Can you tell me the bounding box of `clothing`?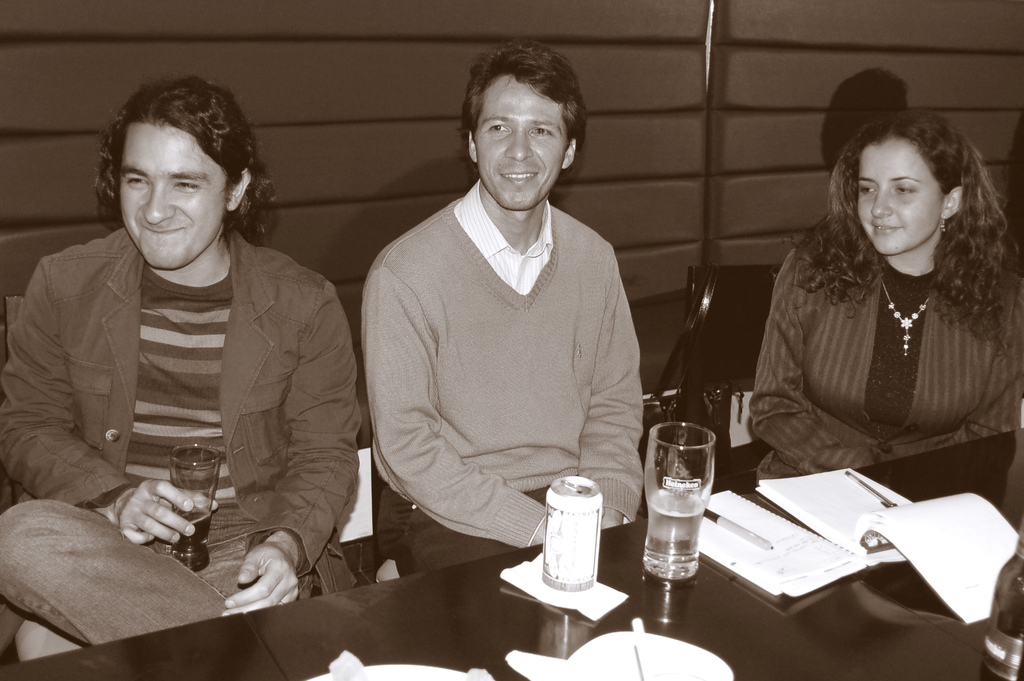
box(731, 206, 1023, 480).
